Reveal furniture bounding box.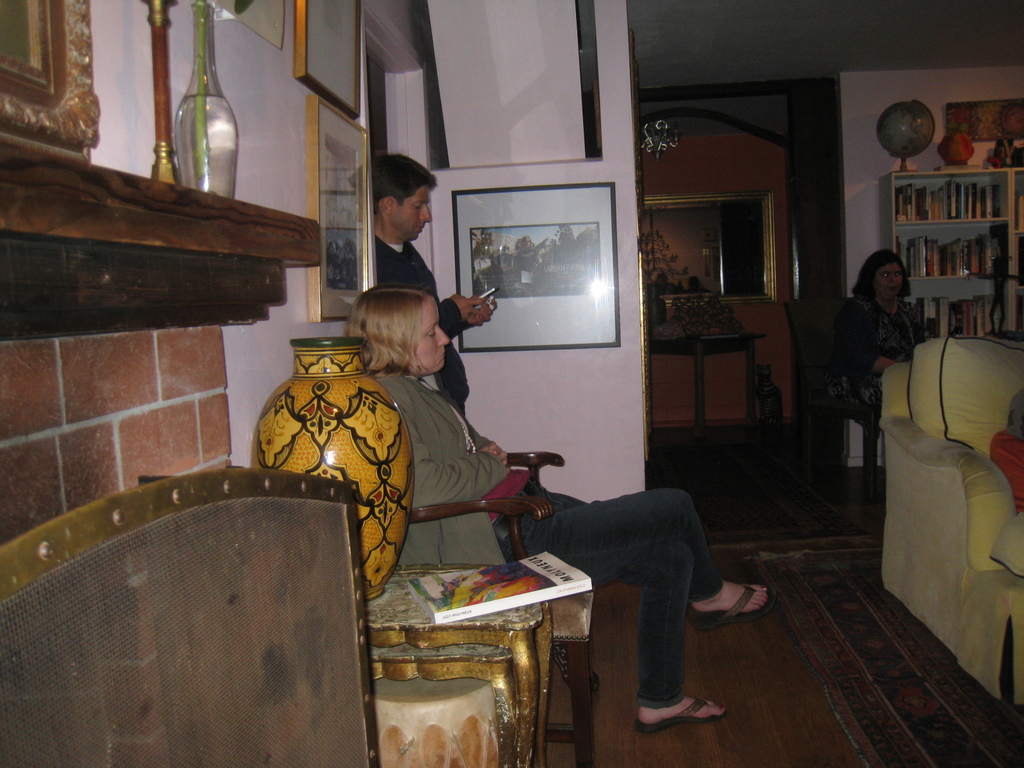
Revealed: x1=406, y1=461, x2=599, y2=757.
